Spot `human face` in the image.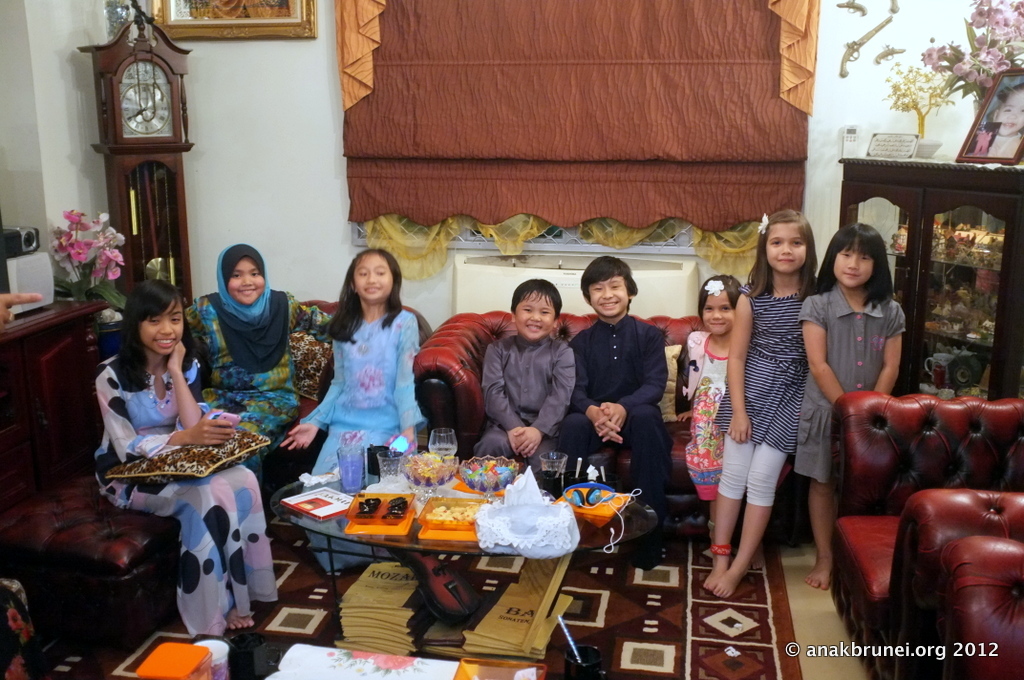
`human face` found at 589:275:630:317.
